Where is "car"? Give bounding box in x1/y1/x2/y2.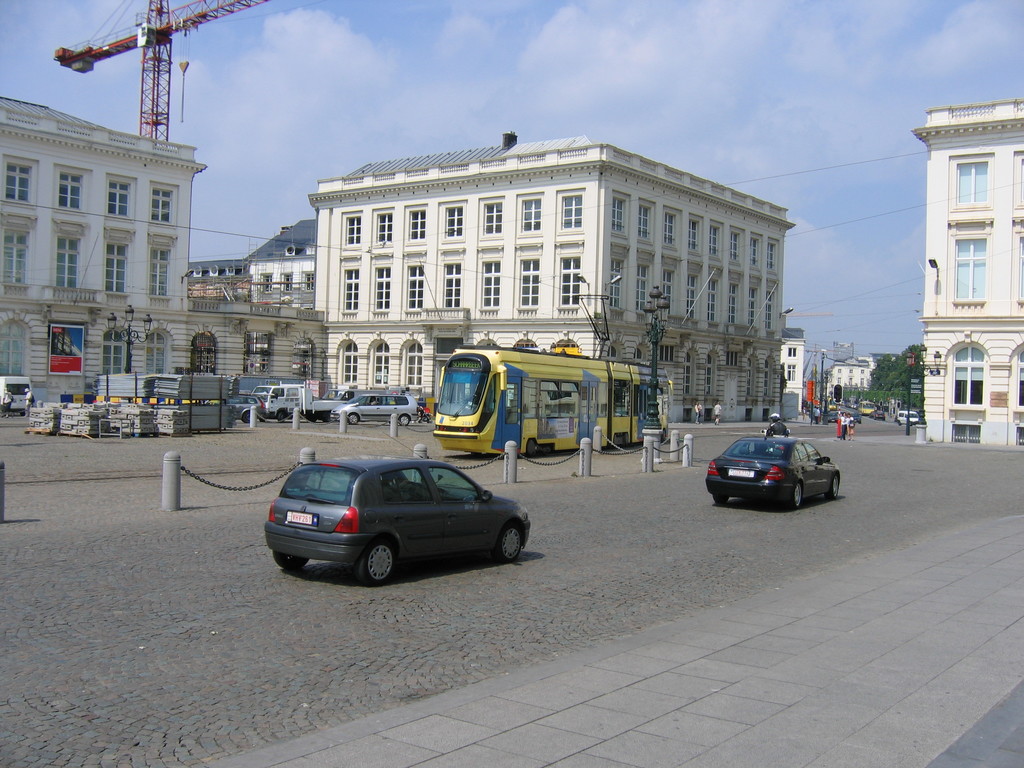
705/436/840/508.
